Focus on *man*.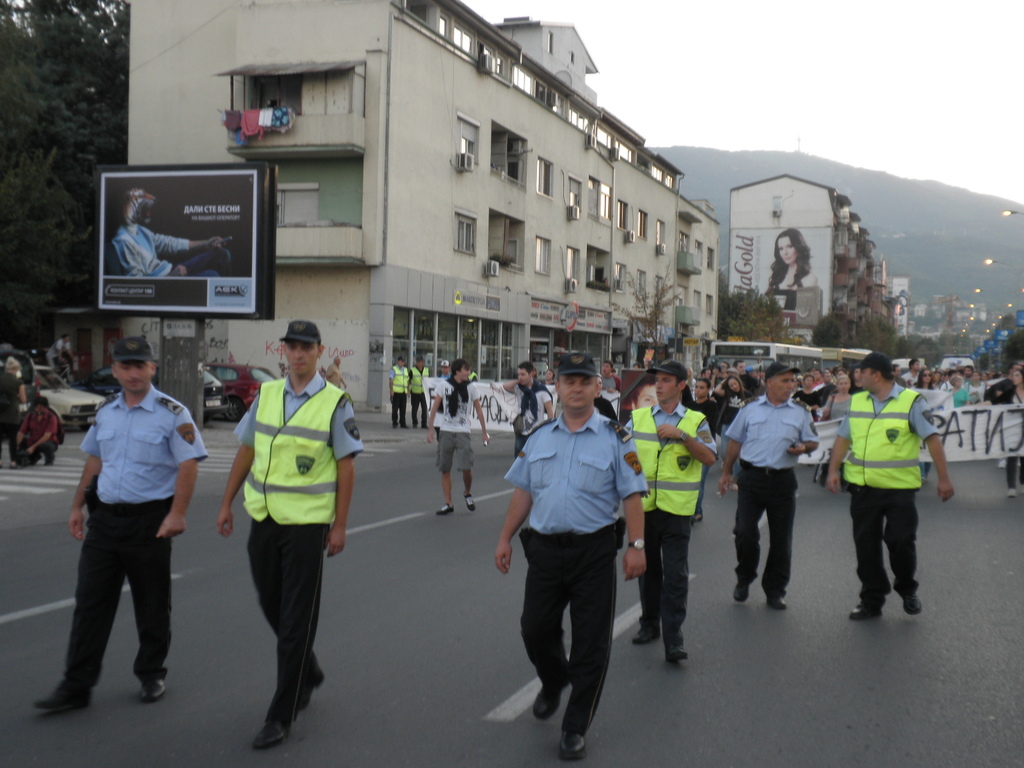
Focused at <region>541, 363, 557, 385</region>.
